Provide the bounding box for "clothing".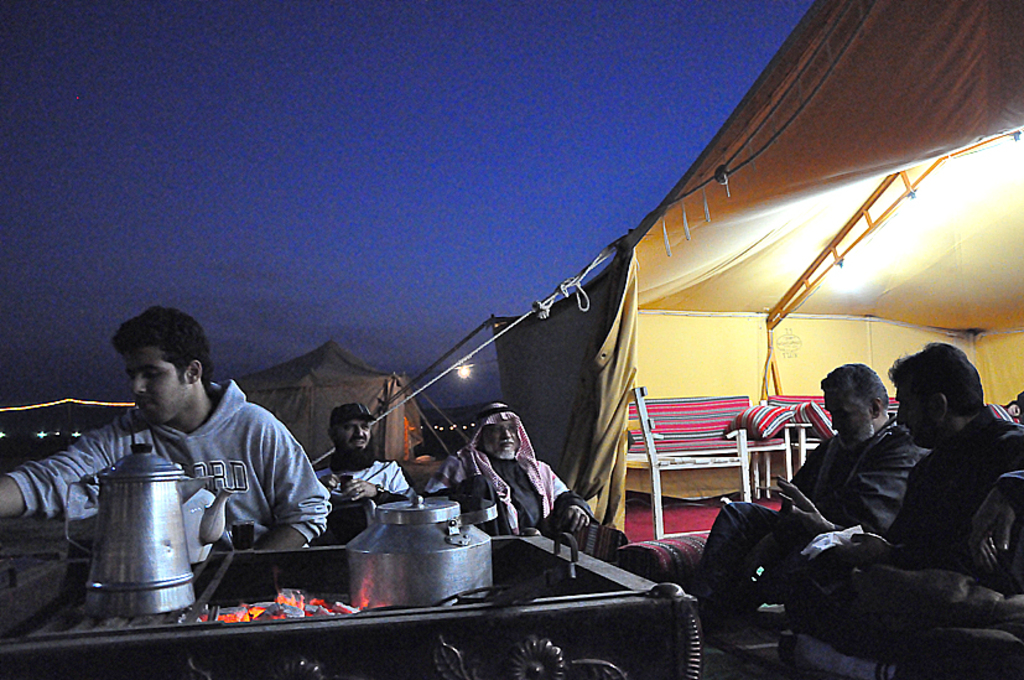
{"x1": 796, "y1": 405, "x2": 1023, "y2": 591}.
